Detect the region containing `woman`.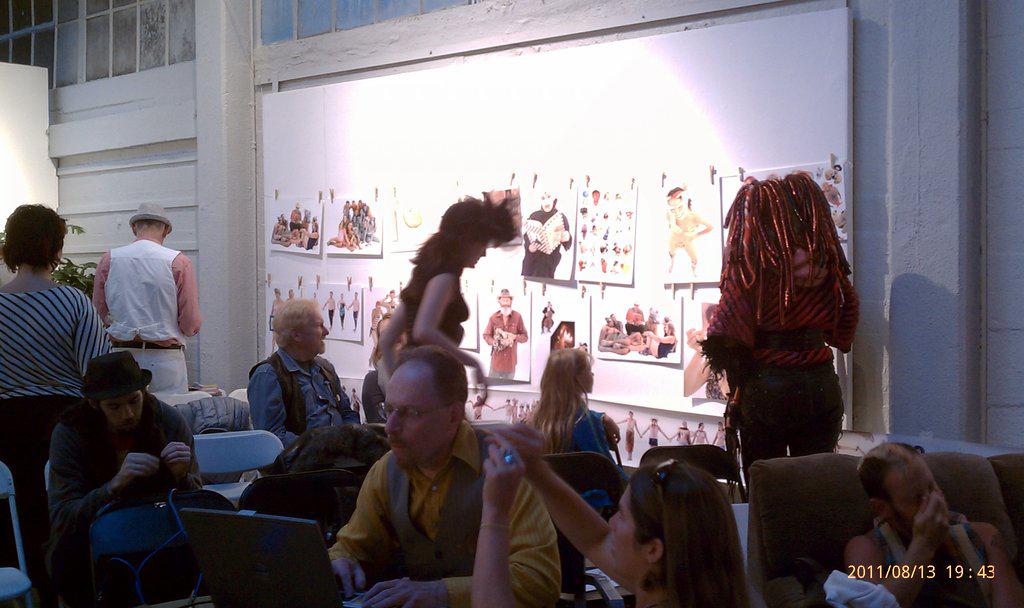
[left=472, top=421, right=756, bottom=607].
